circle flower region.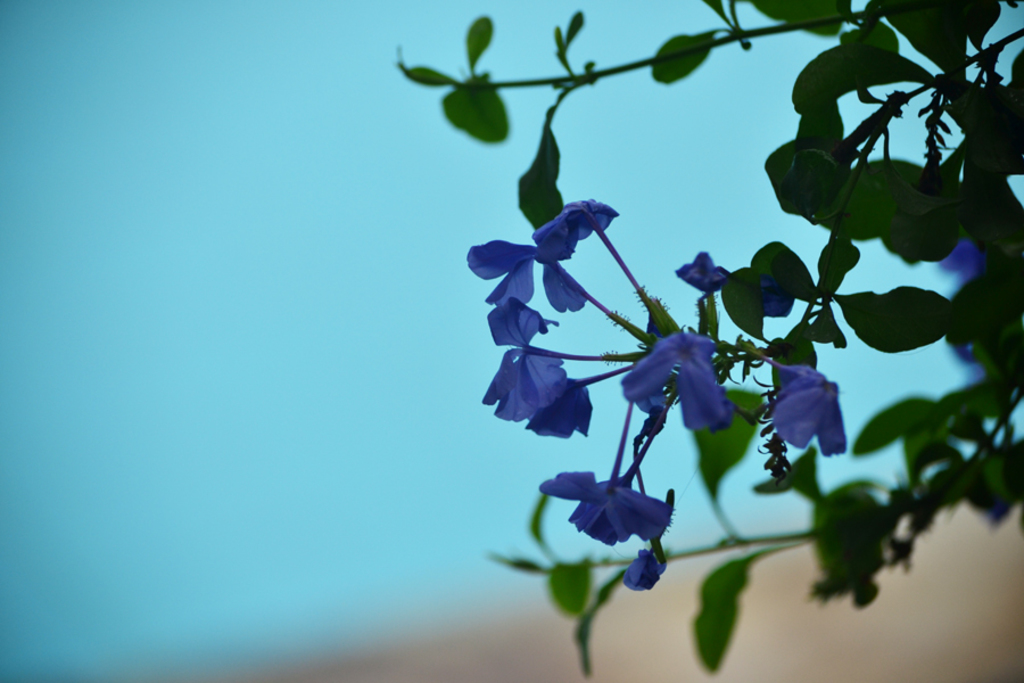
Region: [682, 250, 728, 289].
